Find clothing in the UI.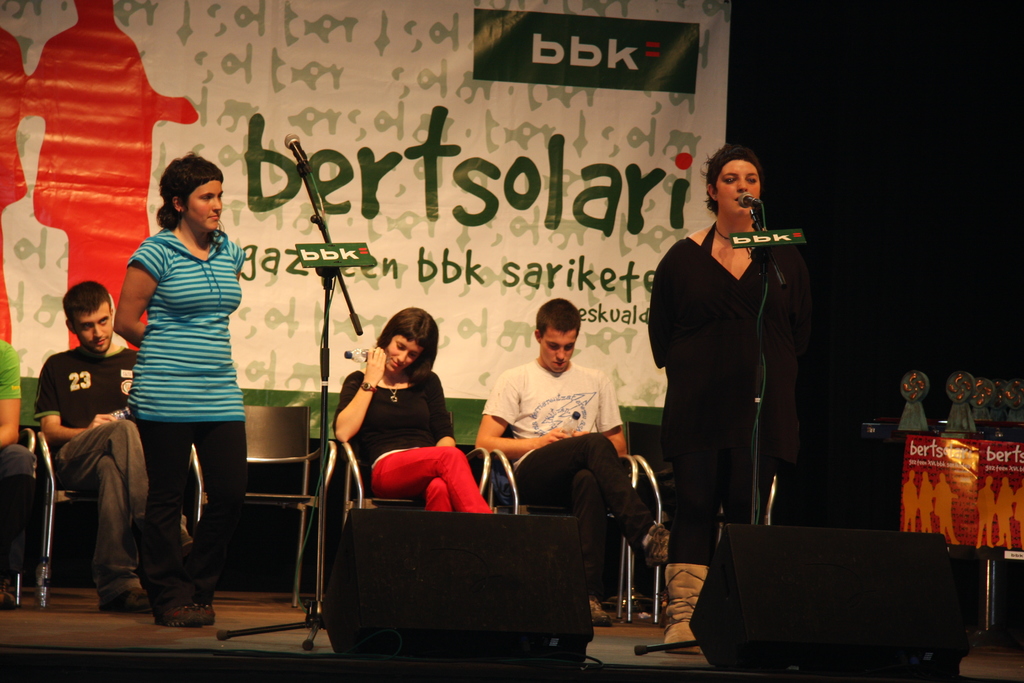
UI element at BBox(639, 234, 819, 567).
